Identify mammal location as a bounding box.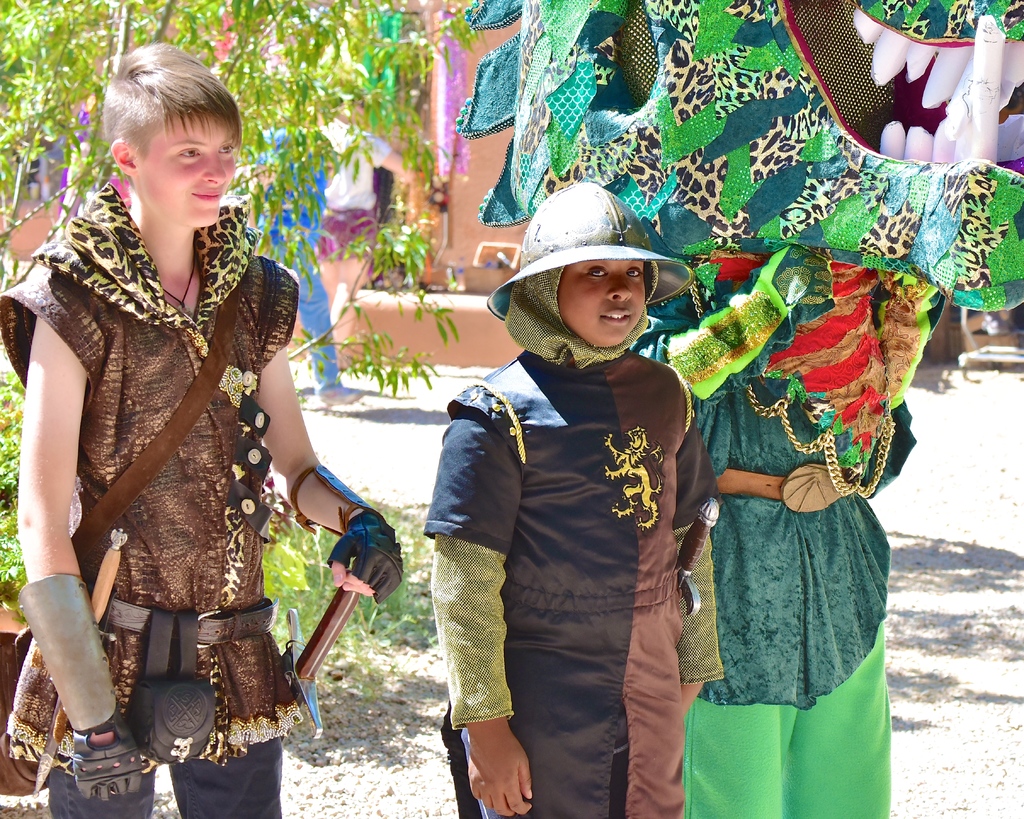
[left=4, top=68, right=346, bottom=781].
